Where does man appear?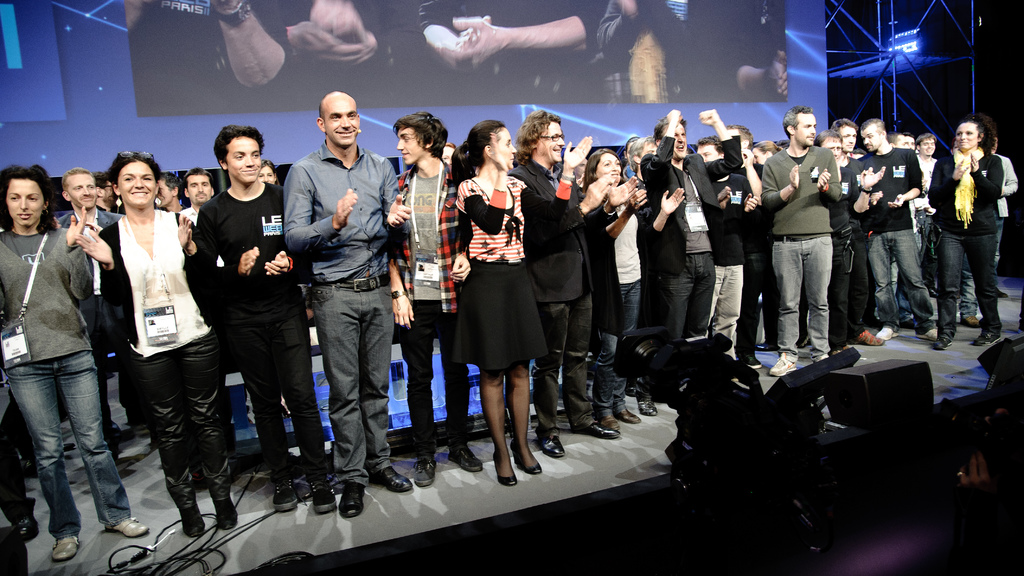
Appears at (left=922, top=118, right=1004, bottom=356).
